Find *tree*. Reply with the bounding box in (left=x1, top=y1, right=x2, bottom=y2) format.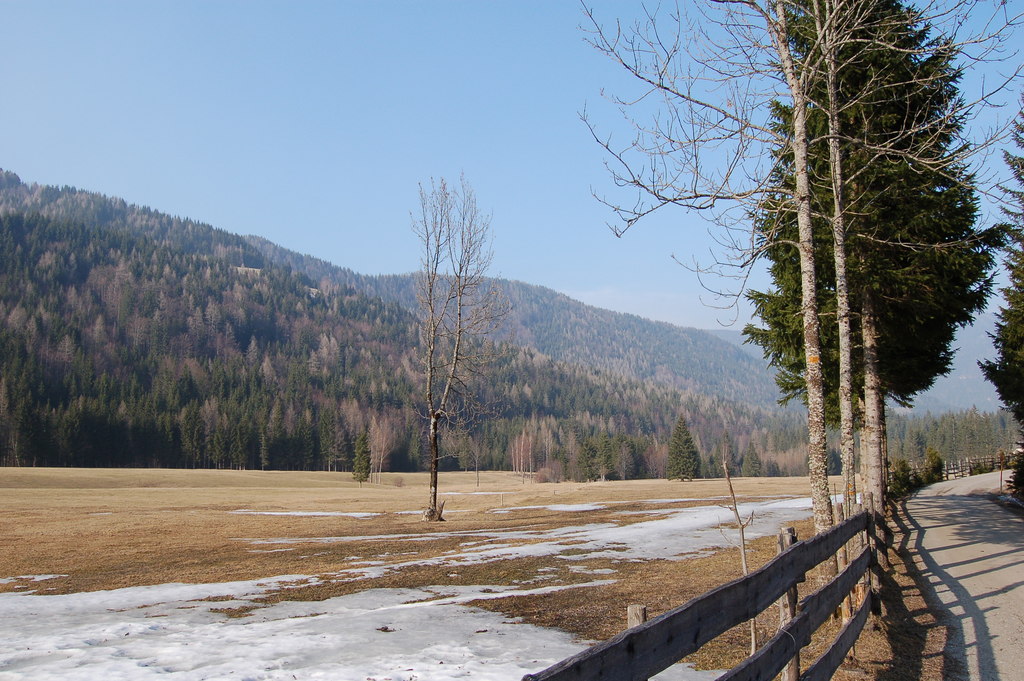
(left=568, top=0, right=828, bottom=523).
